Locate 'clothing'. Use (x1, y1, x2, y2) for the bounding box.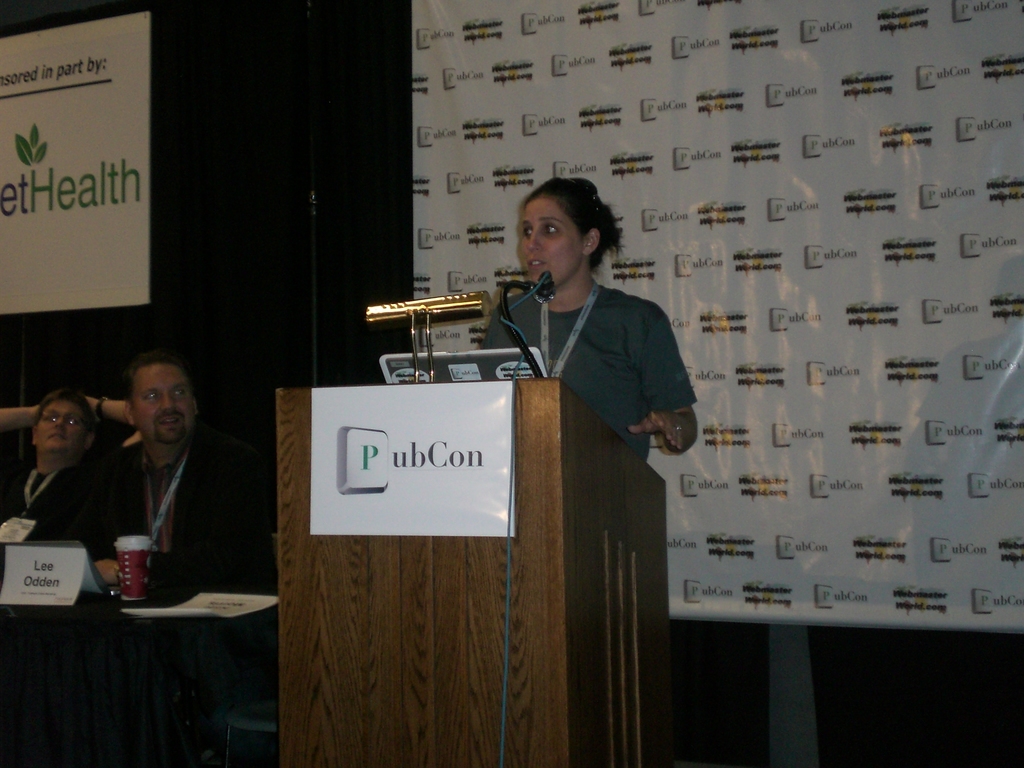
(57, 434, 274, 570).
